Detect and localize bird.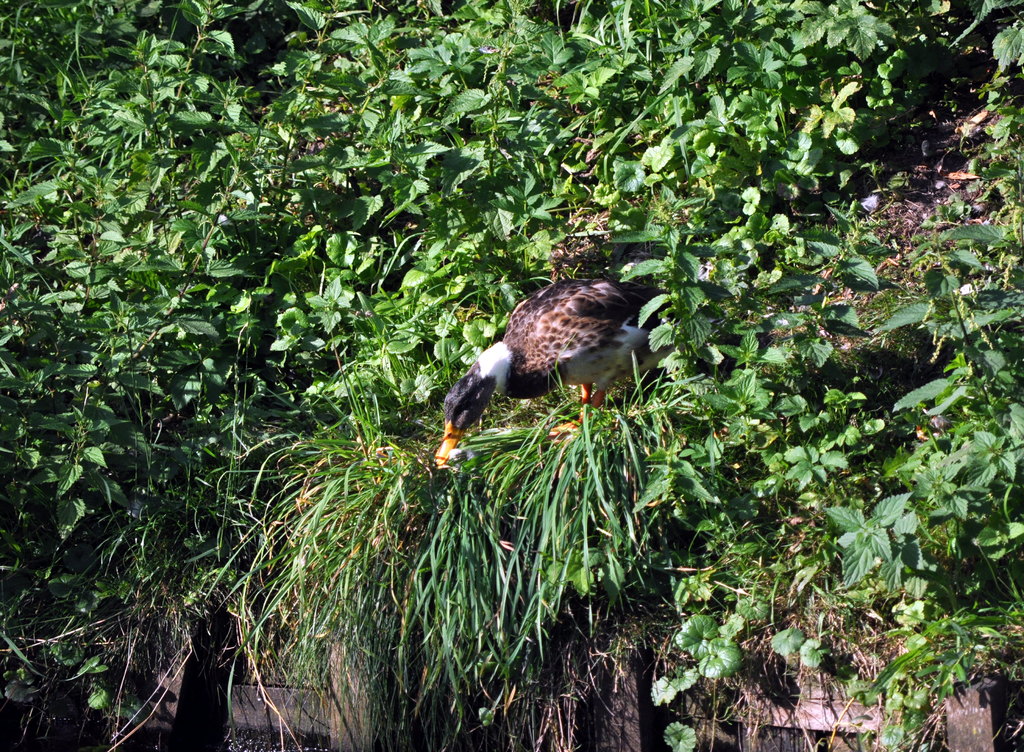
Localized at BBox(435, 276, 664, 438).
